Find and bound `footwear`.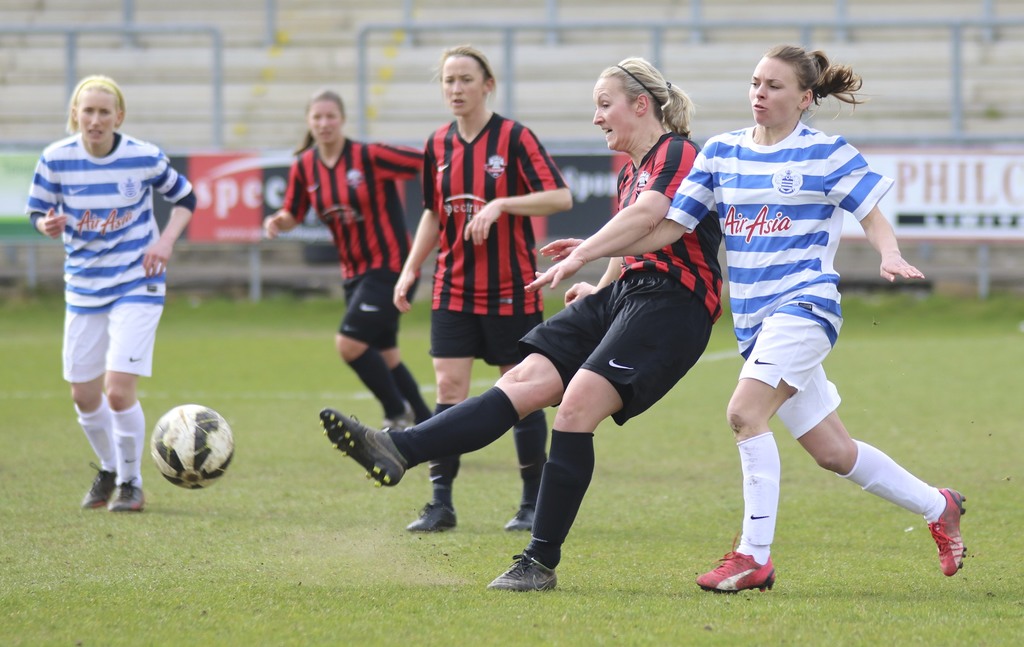
Bound: pyautogui.locateOnScreen(111, 479, 152, 515).
